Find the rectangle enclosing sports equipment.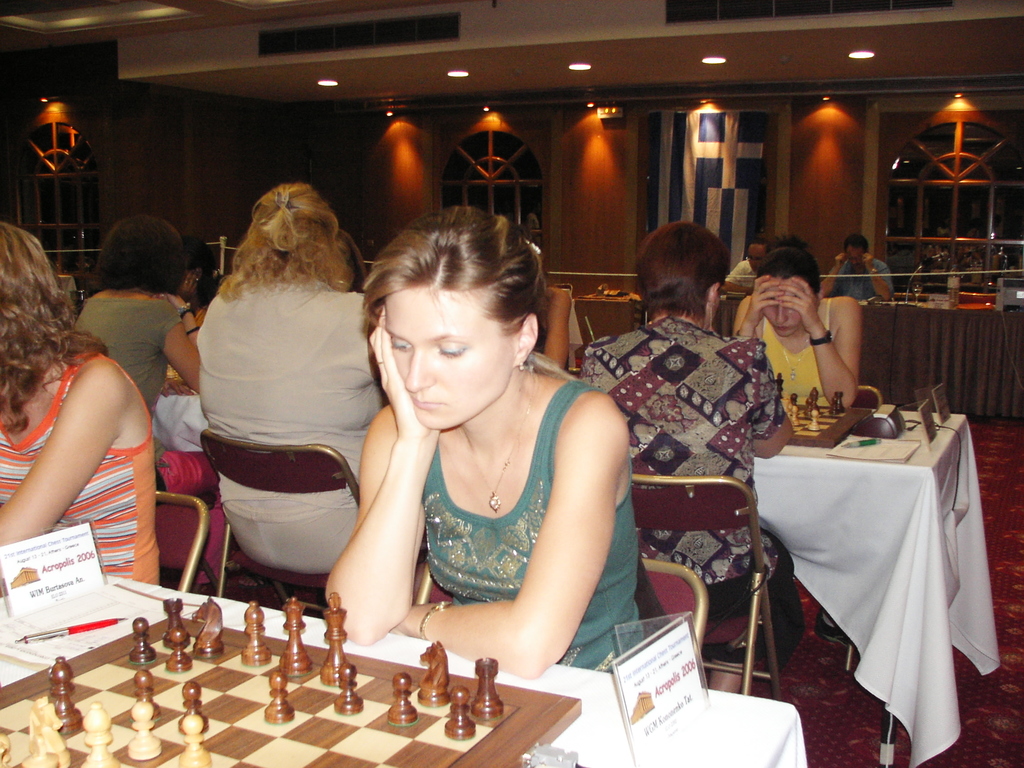
775 368 785 397.
